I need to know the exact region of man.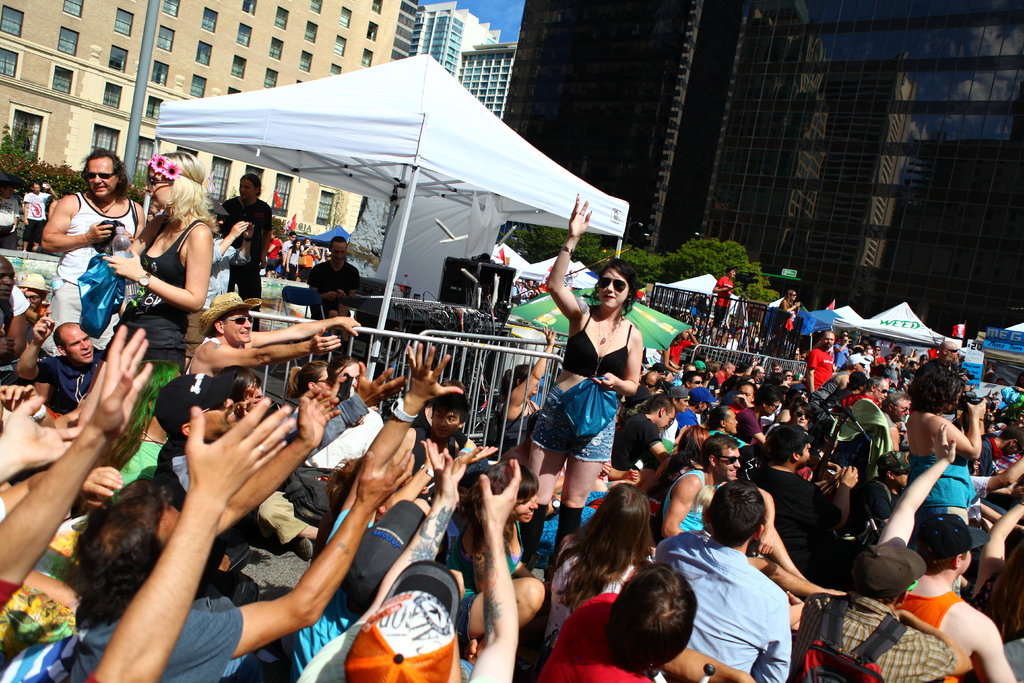
Region: (617,395,691,473).
